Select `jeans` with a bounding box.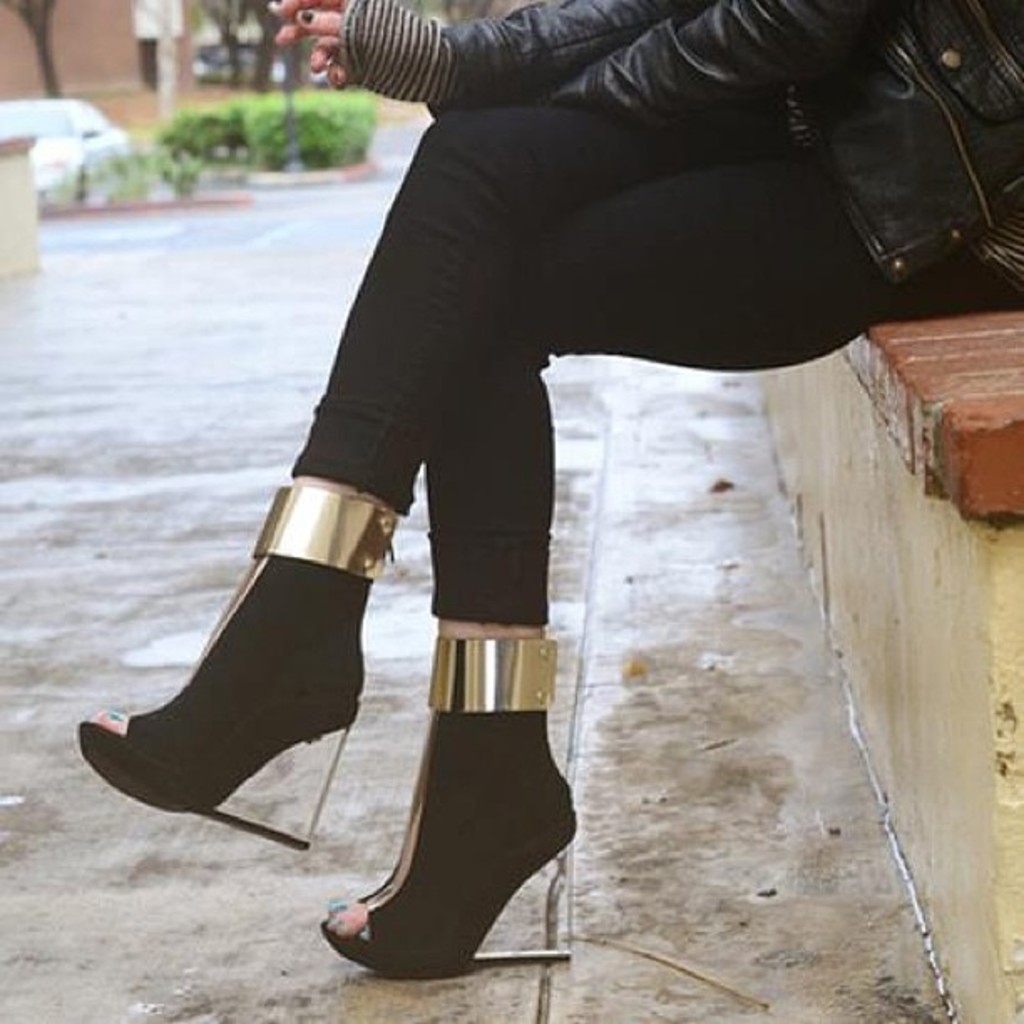
rect(291, 107, 1022, 631).
